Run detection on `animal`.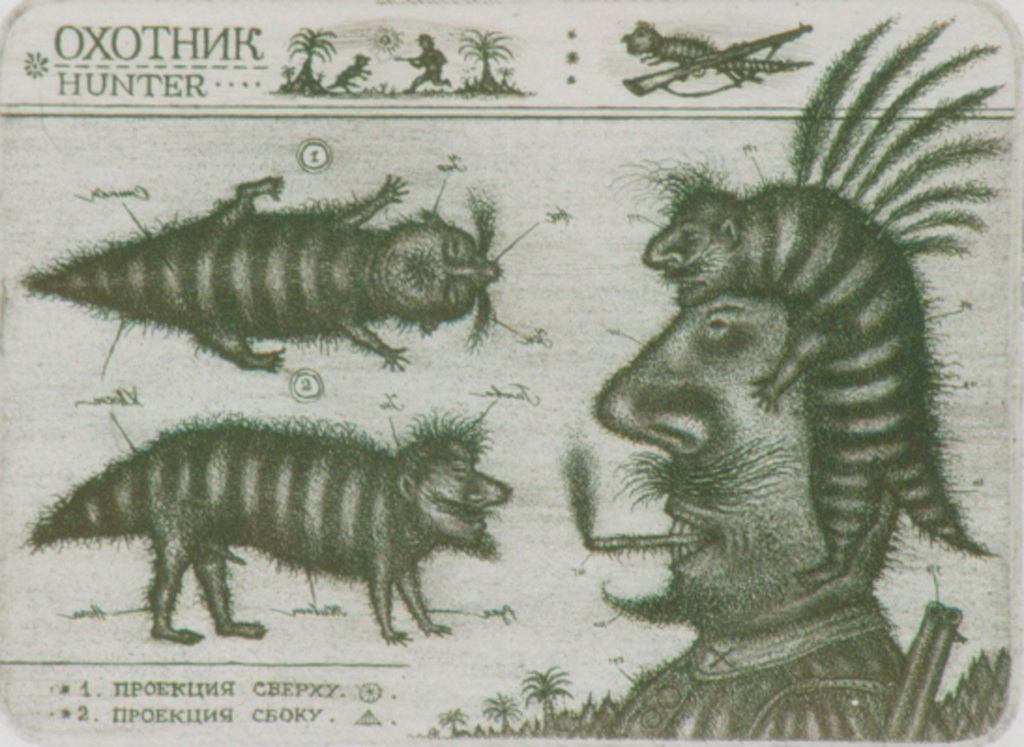
Result: region(615, 15, 809, 88).
